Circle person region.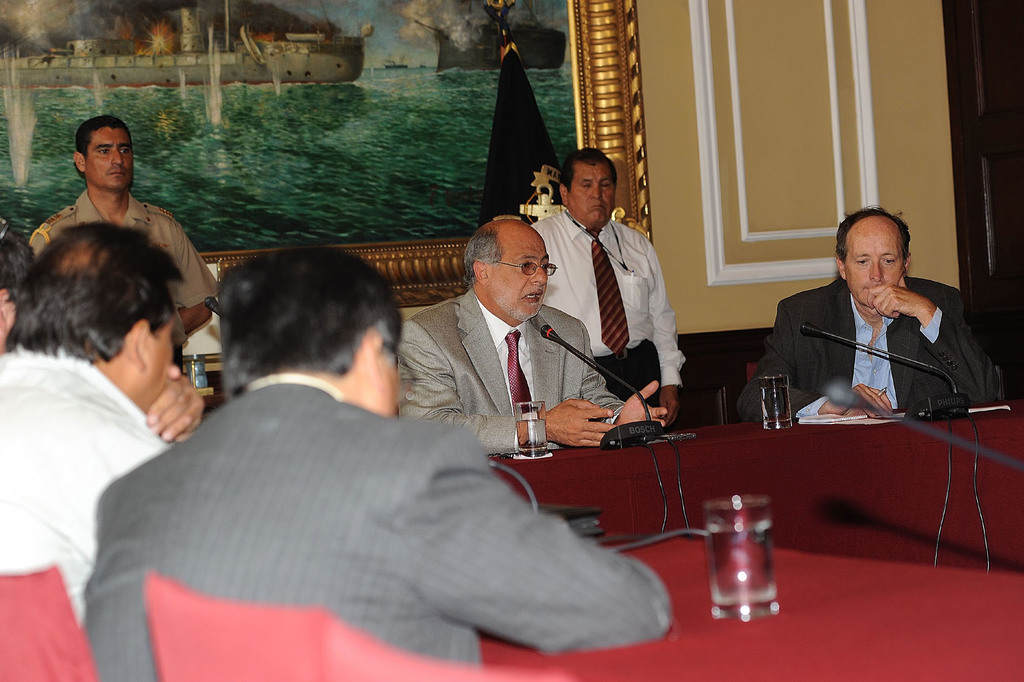
Region: Rect(83, 241, 676, 679).
